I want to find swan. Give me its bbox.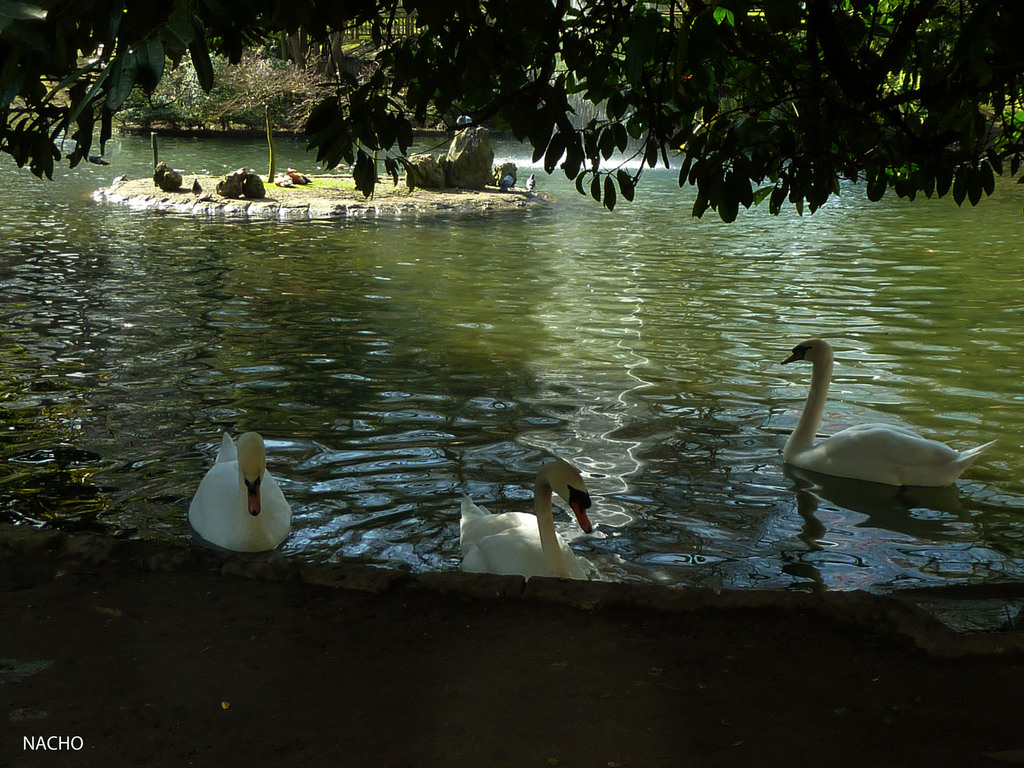
776,339,1004,483.
